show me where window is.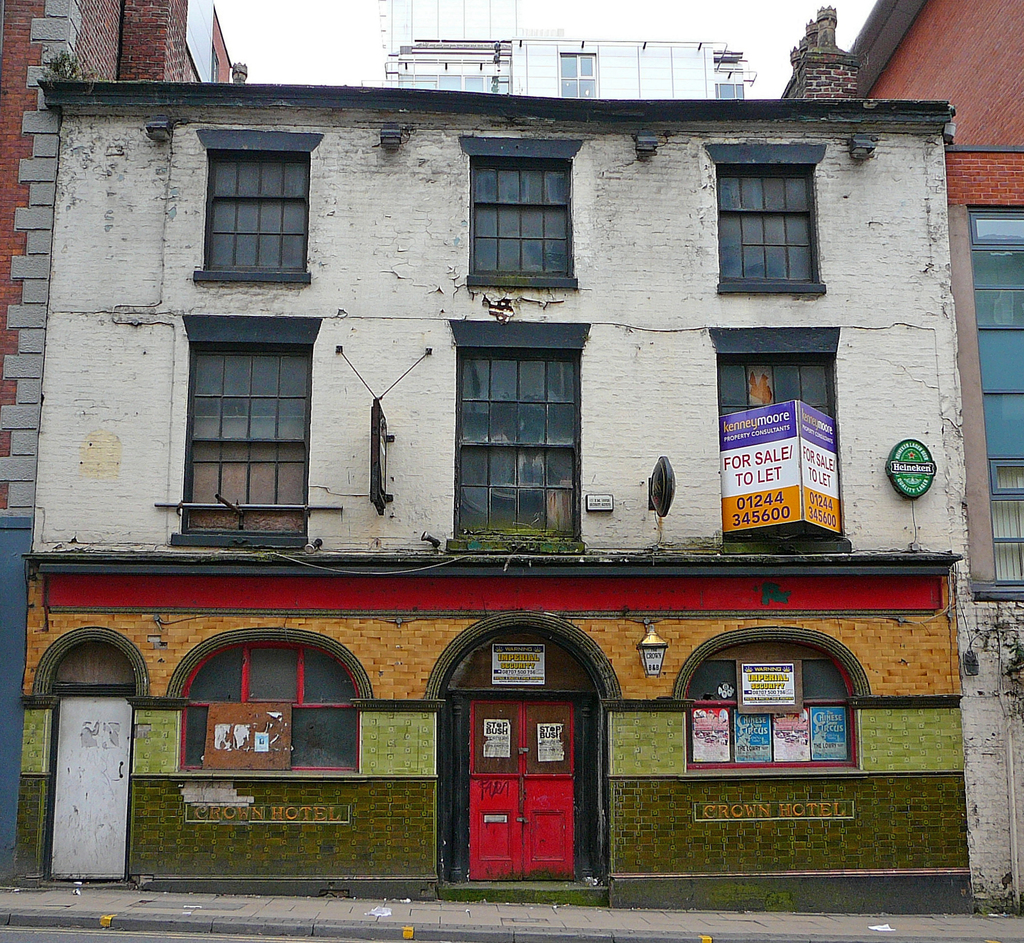
window is at pyautogui.locateOnScreen(381, 67, 508, 98).
